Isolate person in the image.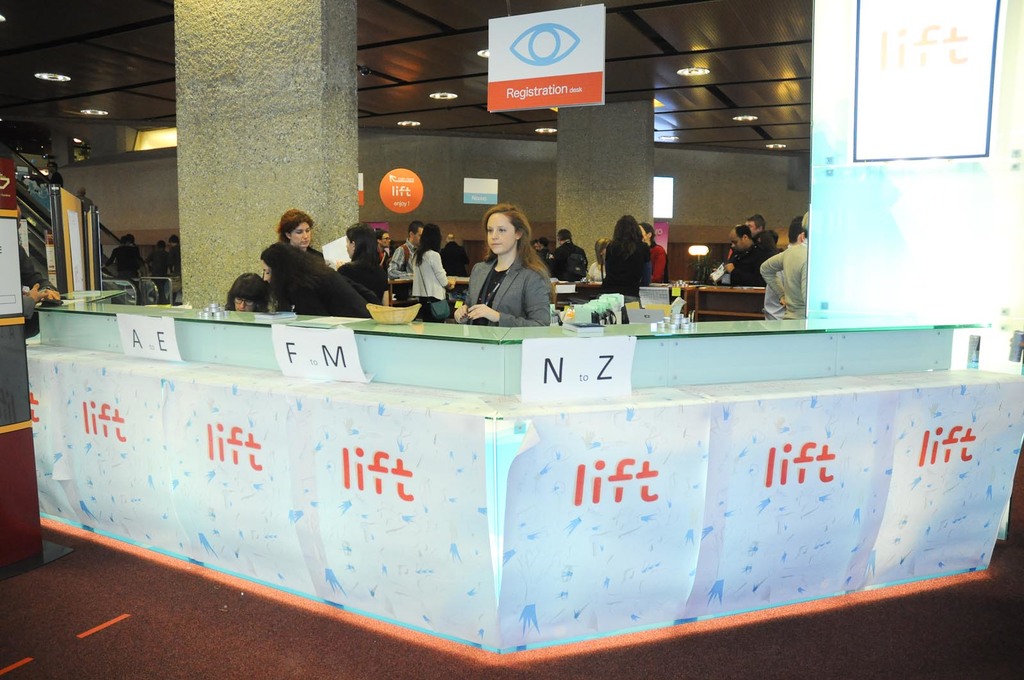
Isolated region: pyautogui.locateOnScreen(340, 221, 391, 295).
